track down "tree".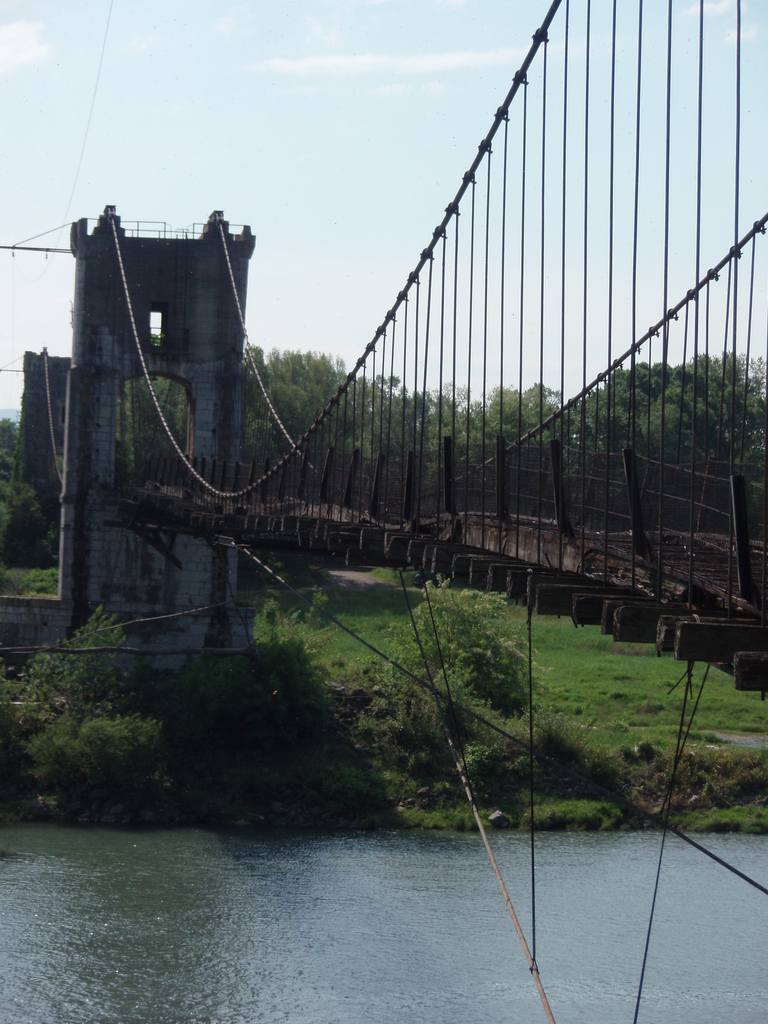
Tracked to crop(377, 572, 550, 746).
